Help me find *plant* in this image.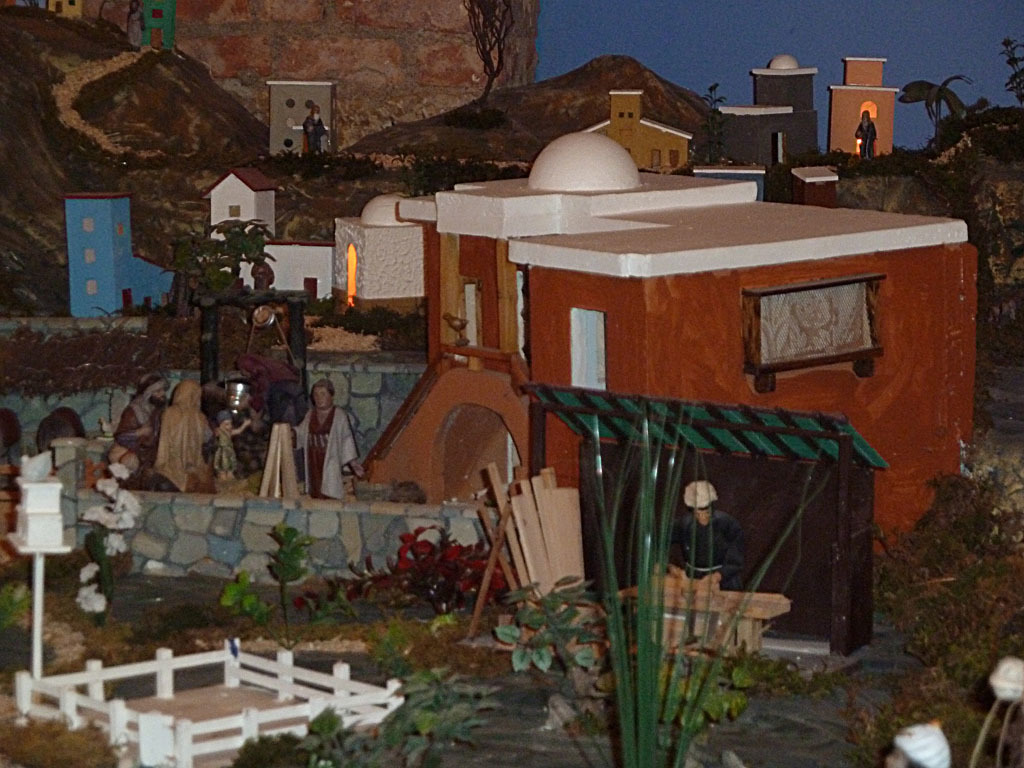
Found it: (392,146,471,180).
